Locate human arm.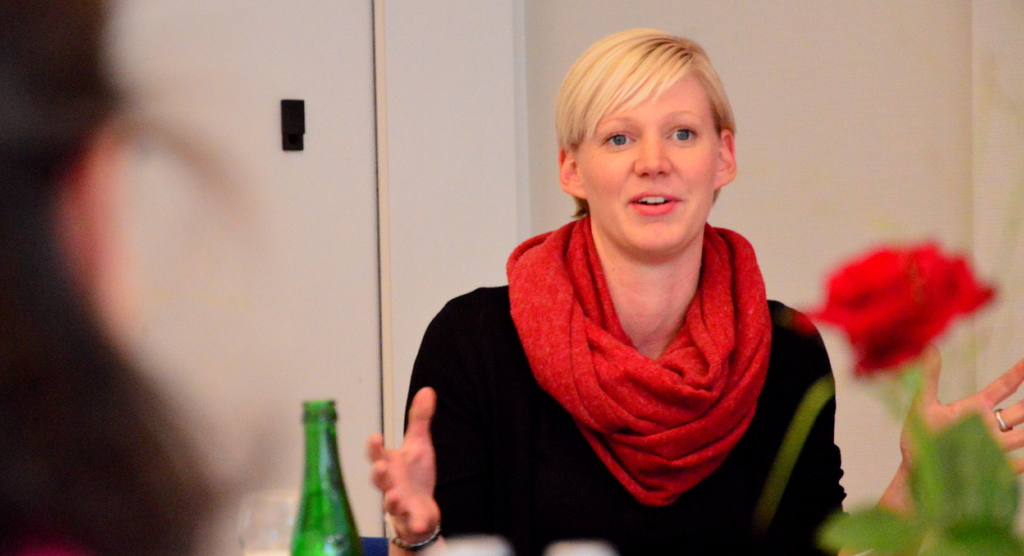
Bounding box: <region>755, 308, 1023, 555</region>.
